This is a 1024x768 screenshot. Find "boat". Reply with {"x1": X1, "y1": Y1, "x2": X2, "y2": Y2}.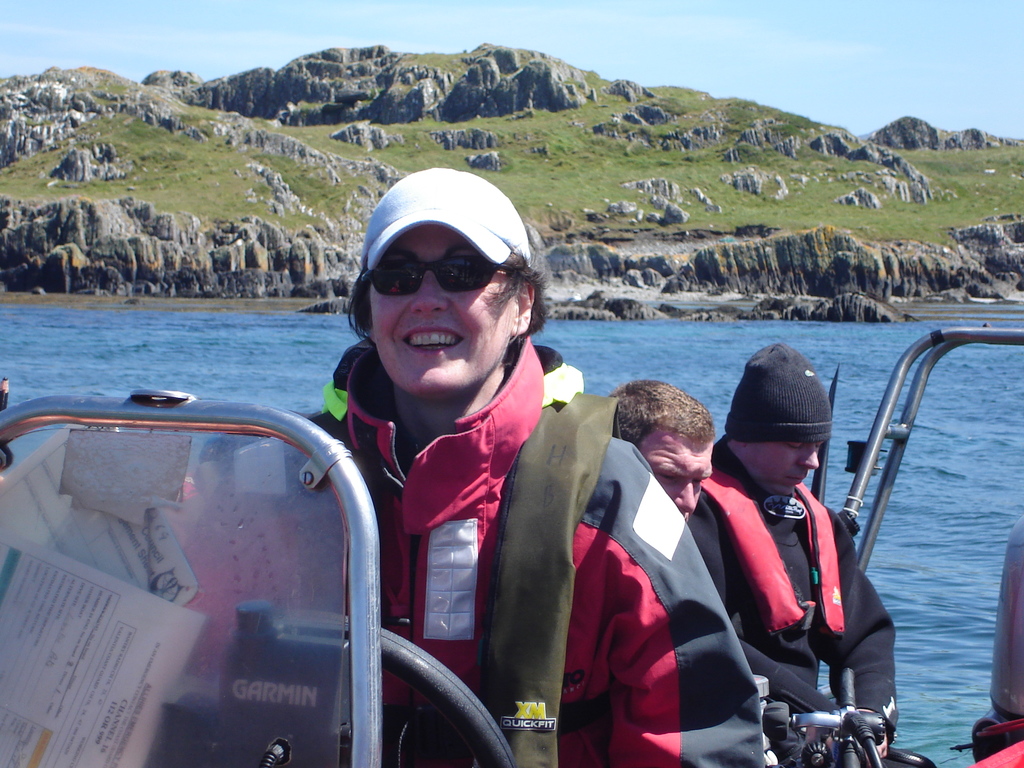
{"x1": 0, "y1": 330, "x2": 1023, "y2": 767}.
